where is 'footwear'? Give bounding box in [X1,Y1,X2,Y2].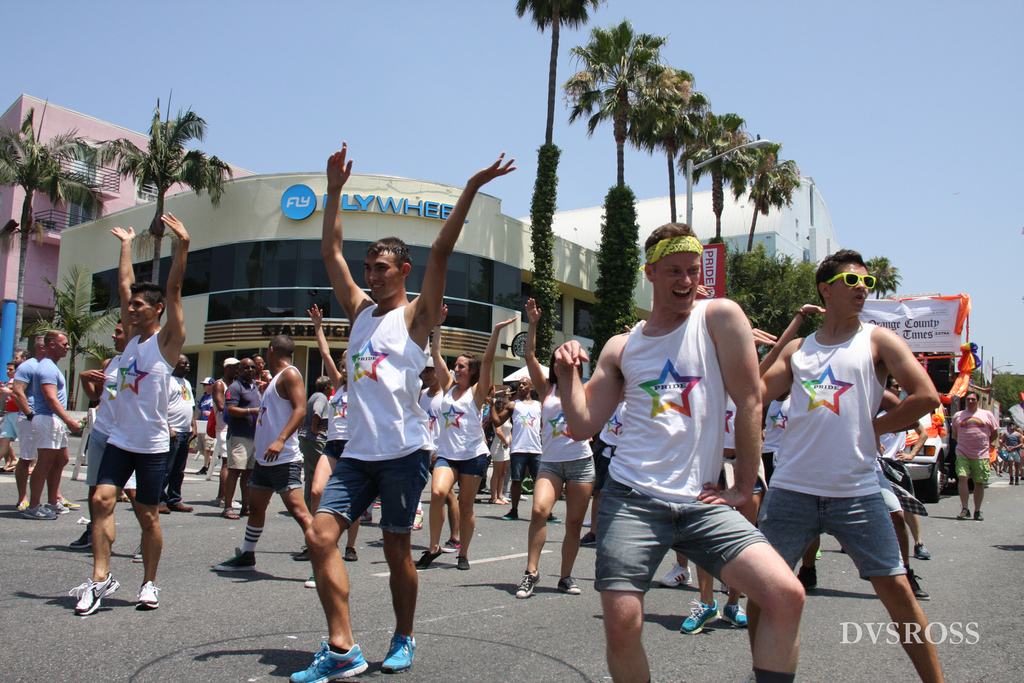
[67,526,93,550].
